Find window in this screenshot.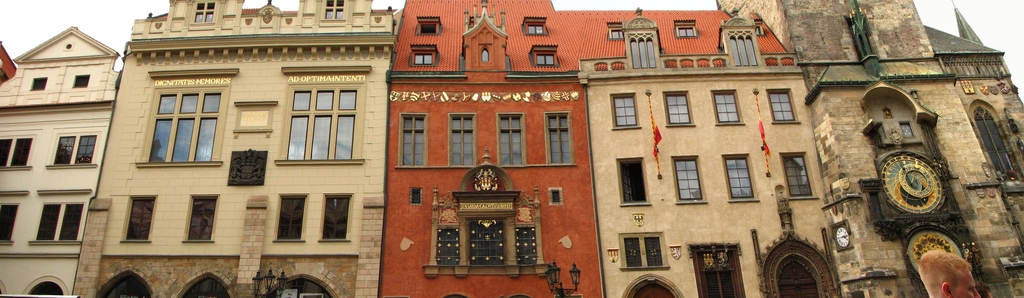
The bounding box for window is crop(320, 183, 351, 240).
